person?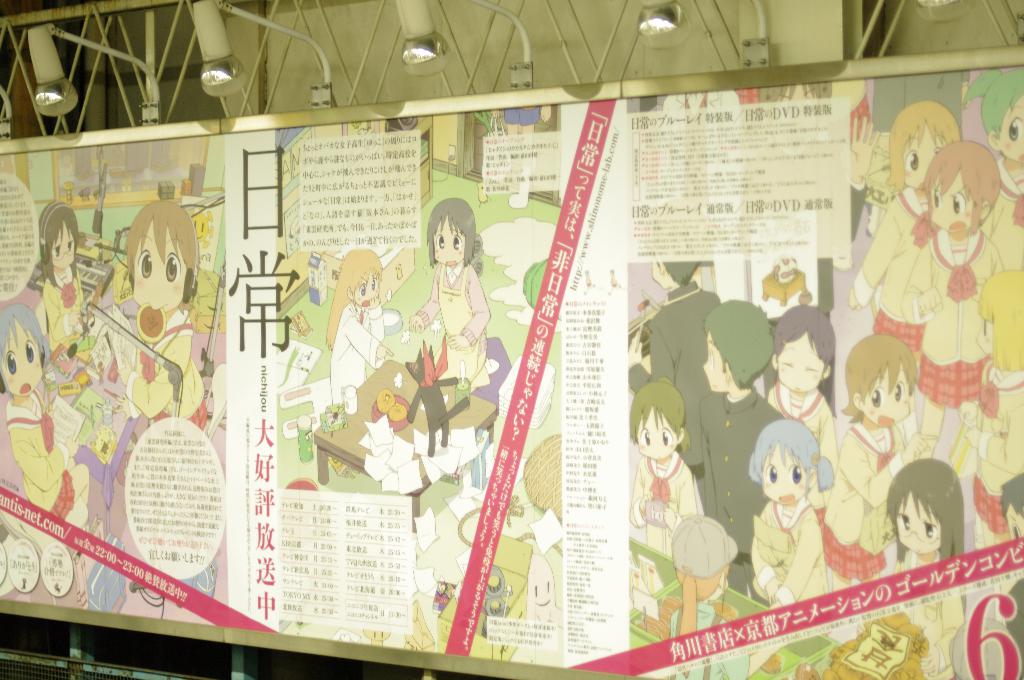
crop(885, 451, 971, 677)
